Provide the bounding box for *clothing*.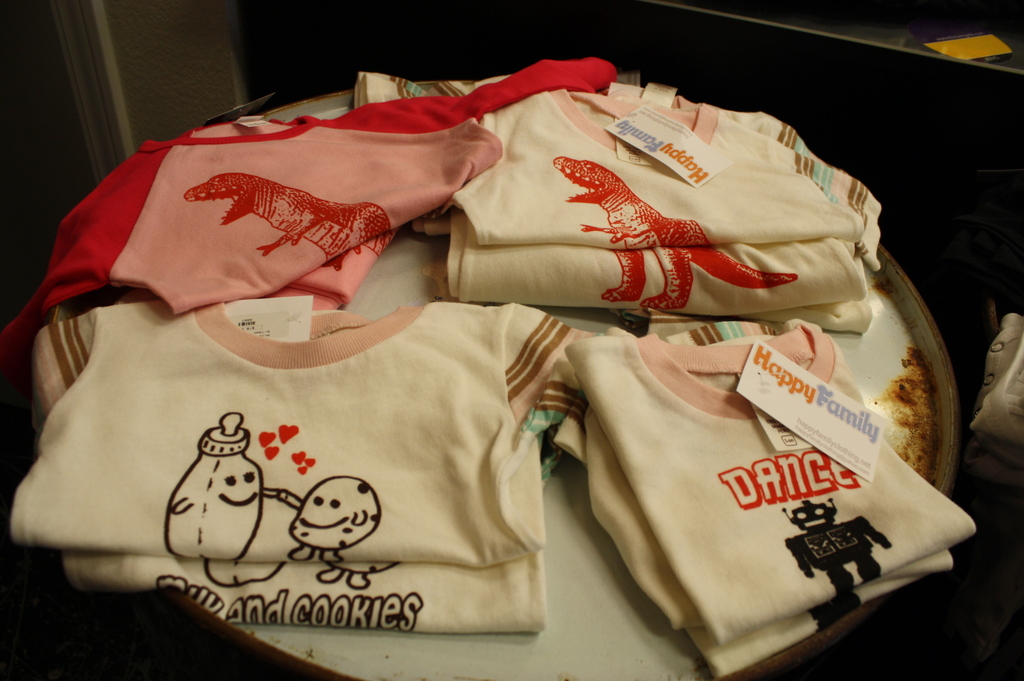
pyautogui.locateOnScreen(8, 288, 582, 639).
